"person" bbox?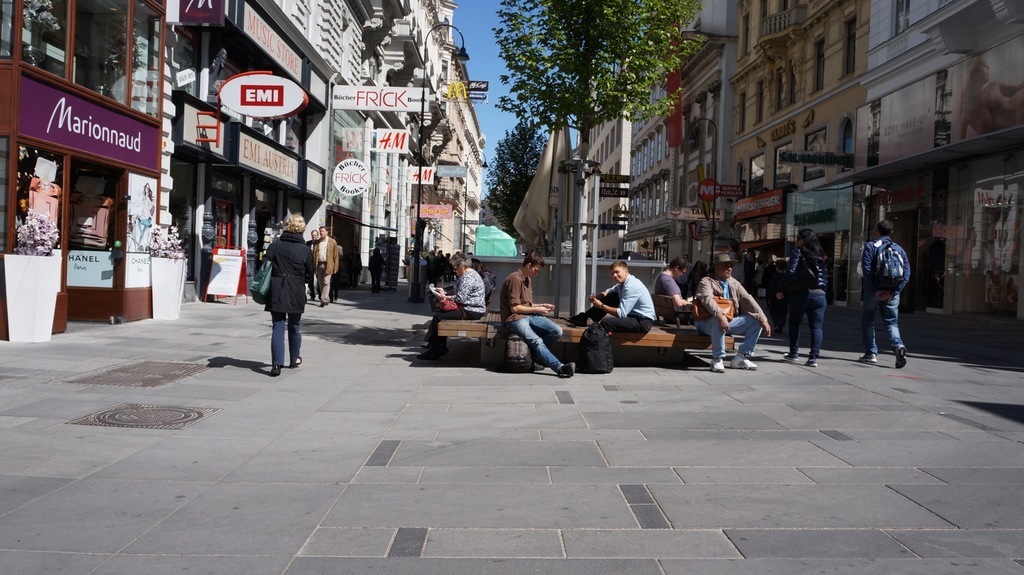
bbox(244, 206, 306, 375)
